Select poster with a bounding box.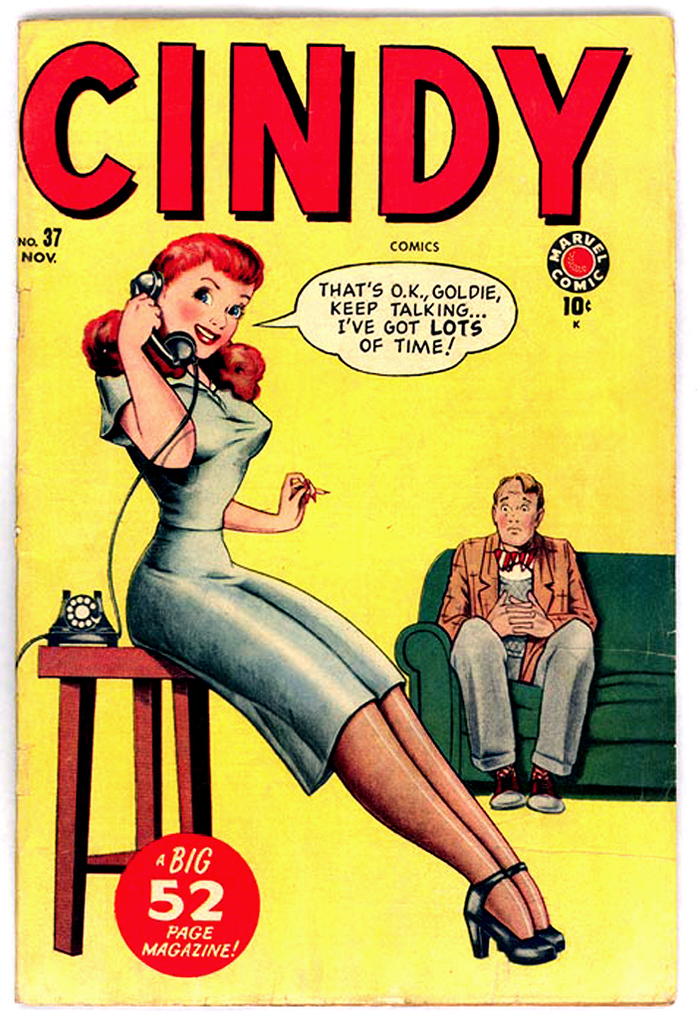
<box>0,0,693,1023</box>.
